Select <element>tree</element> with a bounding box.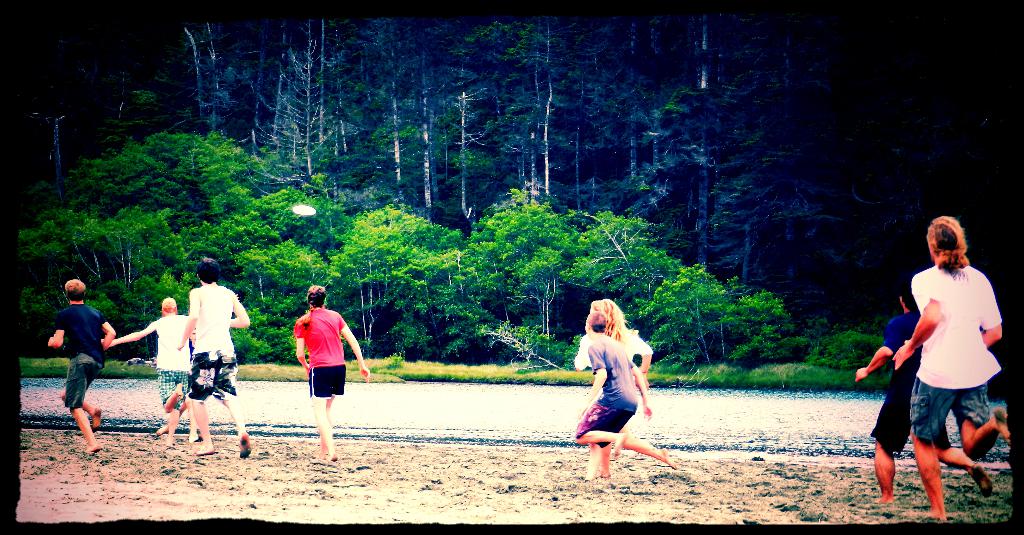
87/131/276/333.
